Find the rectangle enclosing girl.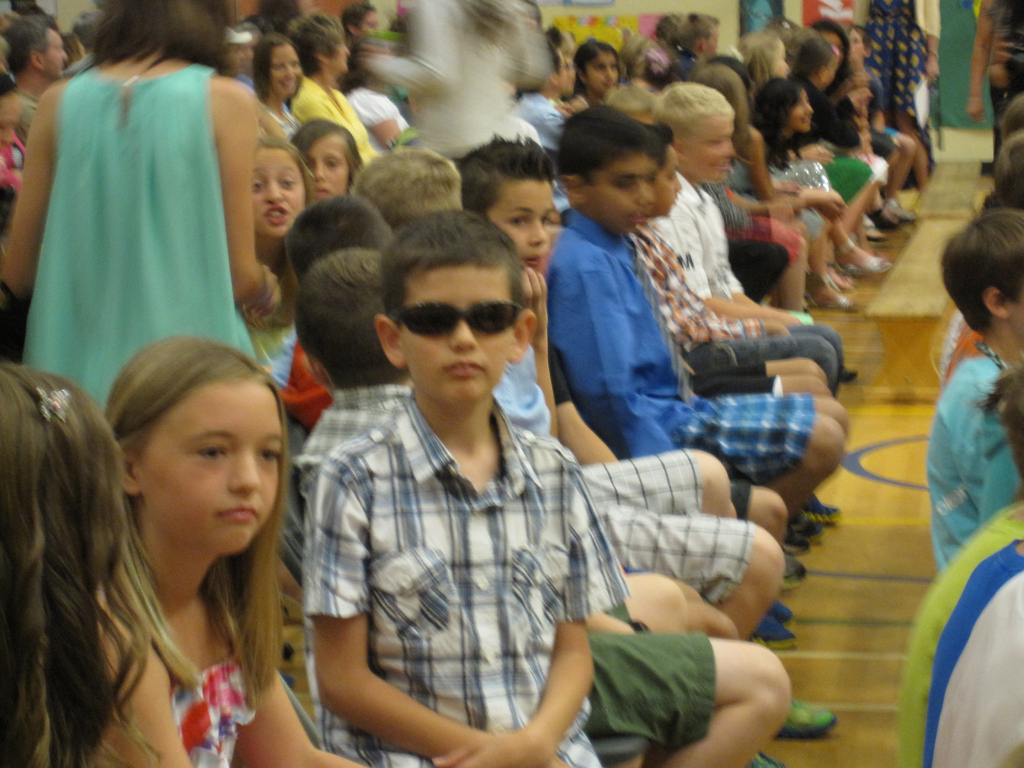
box=[251, 135, 314, 266].
